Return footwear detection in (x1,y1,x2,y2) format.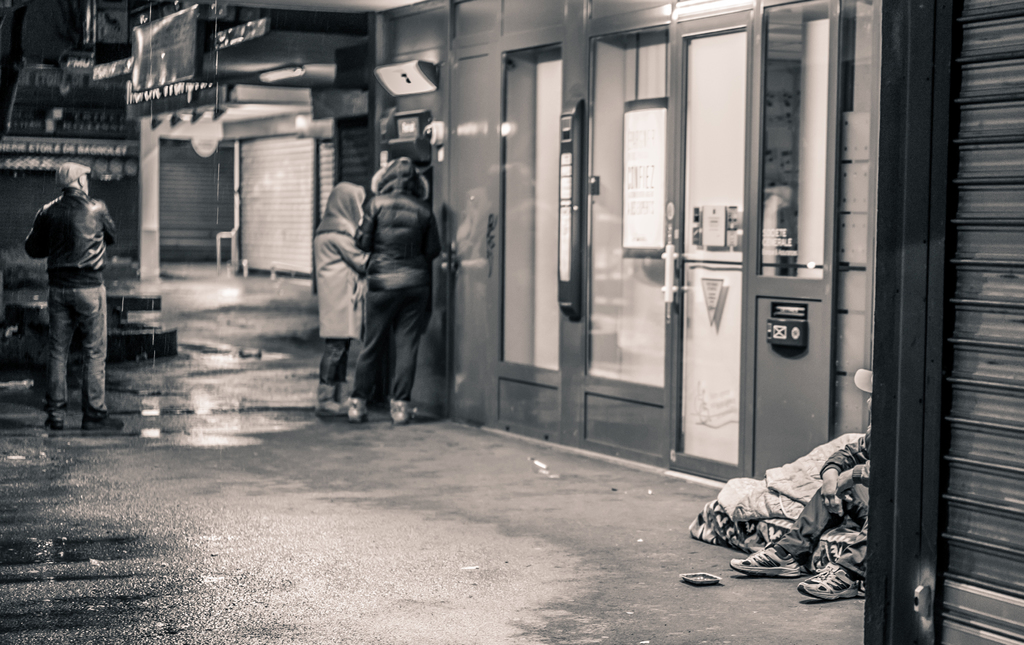
(795,561,866,600).
